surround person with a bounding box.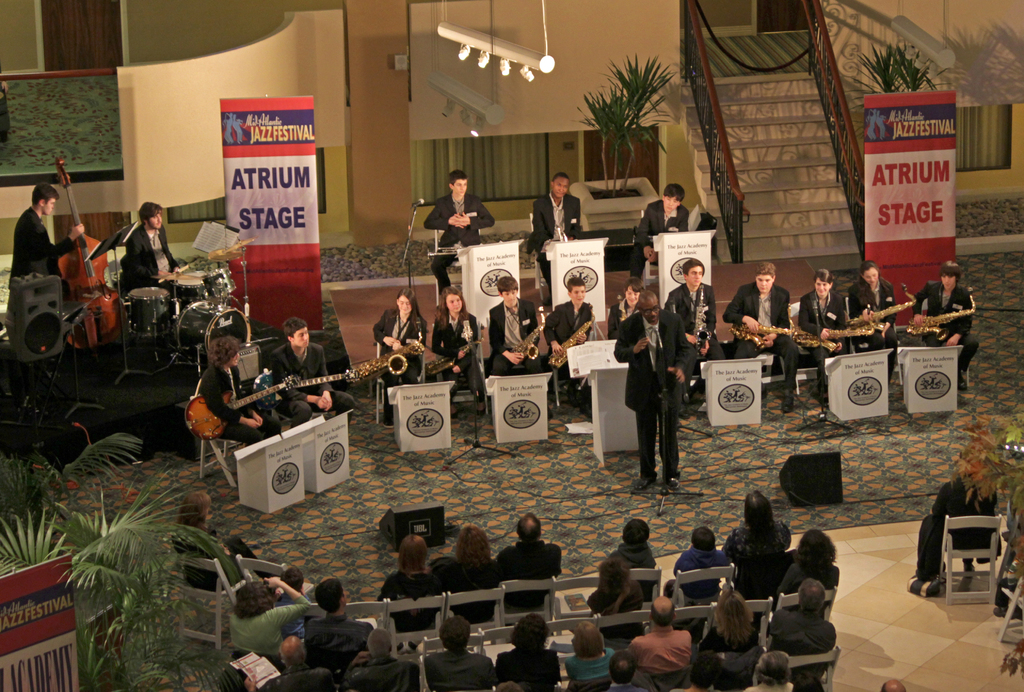
x1=527 y1=175 x2=582 y2=303.
